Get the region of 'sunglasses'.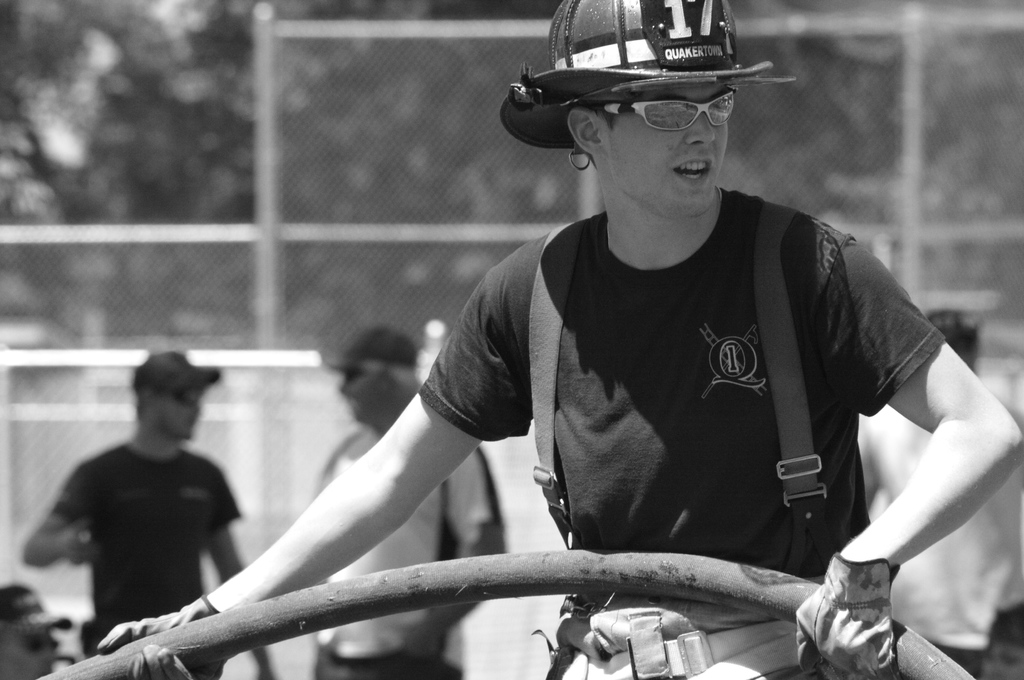
detection(577, 84, 735, 131).
